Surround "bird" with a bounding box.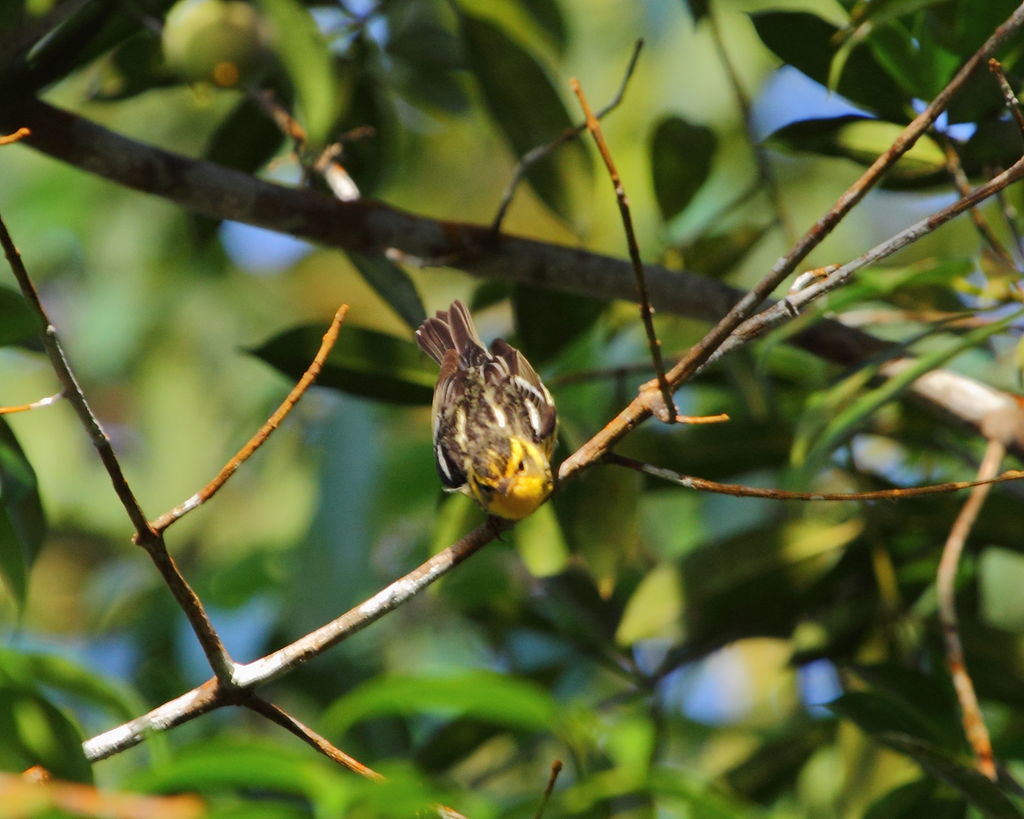
414/314/568/520.
